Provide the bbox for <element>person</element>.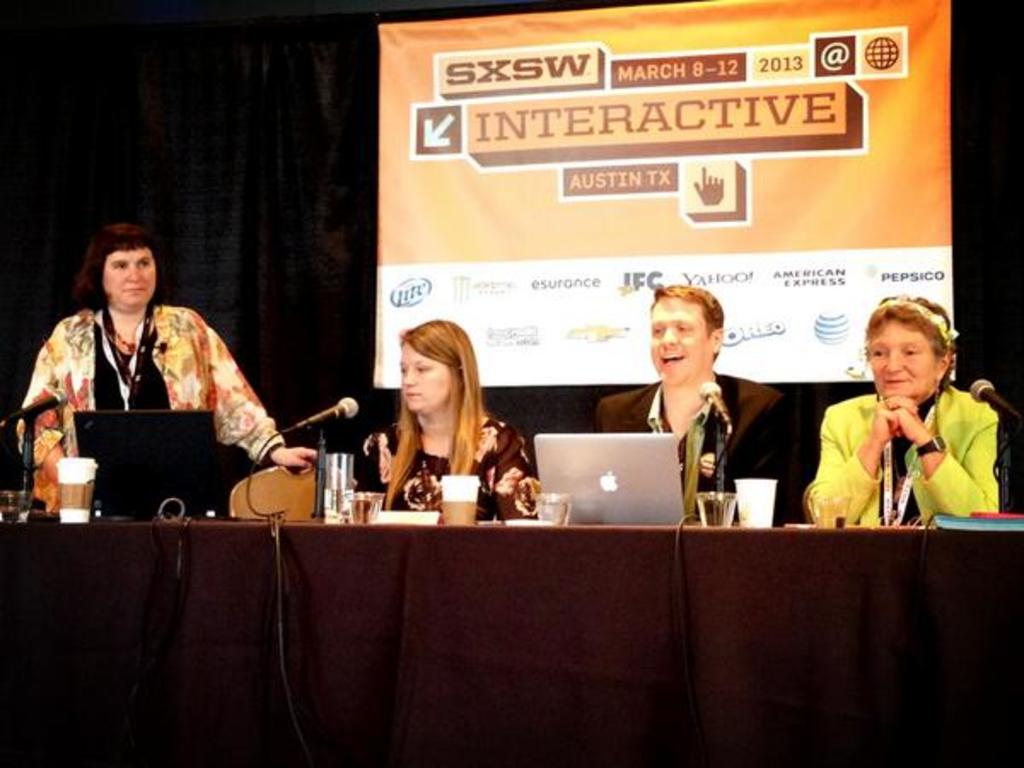
(804, 297, 1005, 532).
